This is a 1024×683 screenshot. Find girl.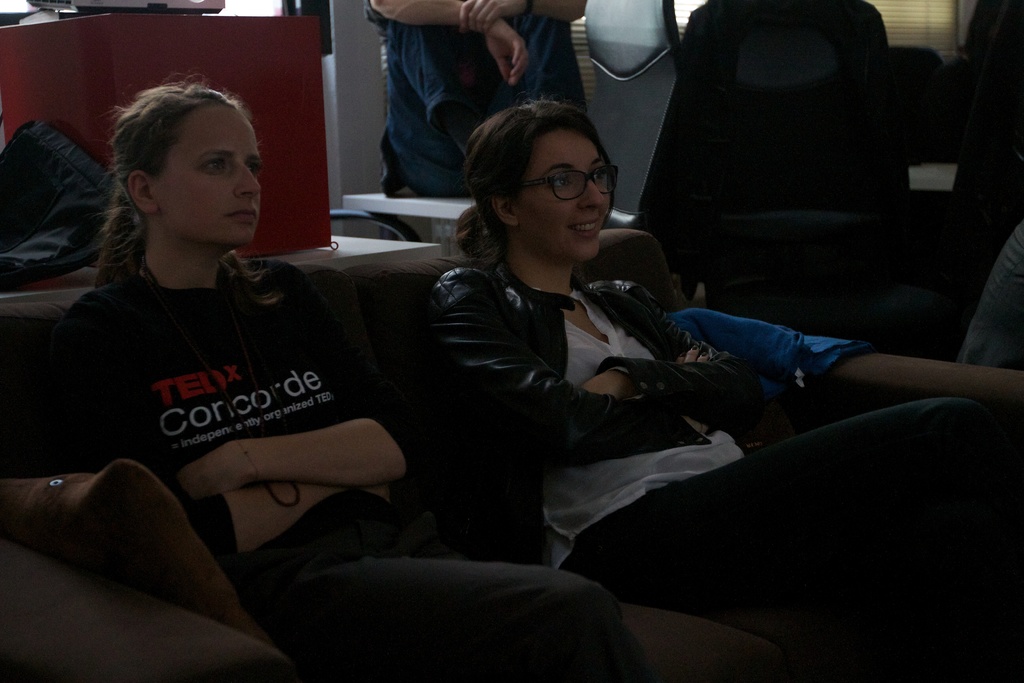
Bounding box: region(426, 91, 1018, 682).
